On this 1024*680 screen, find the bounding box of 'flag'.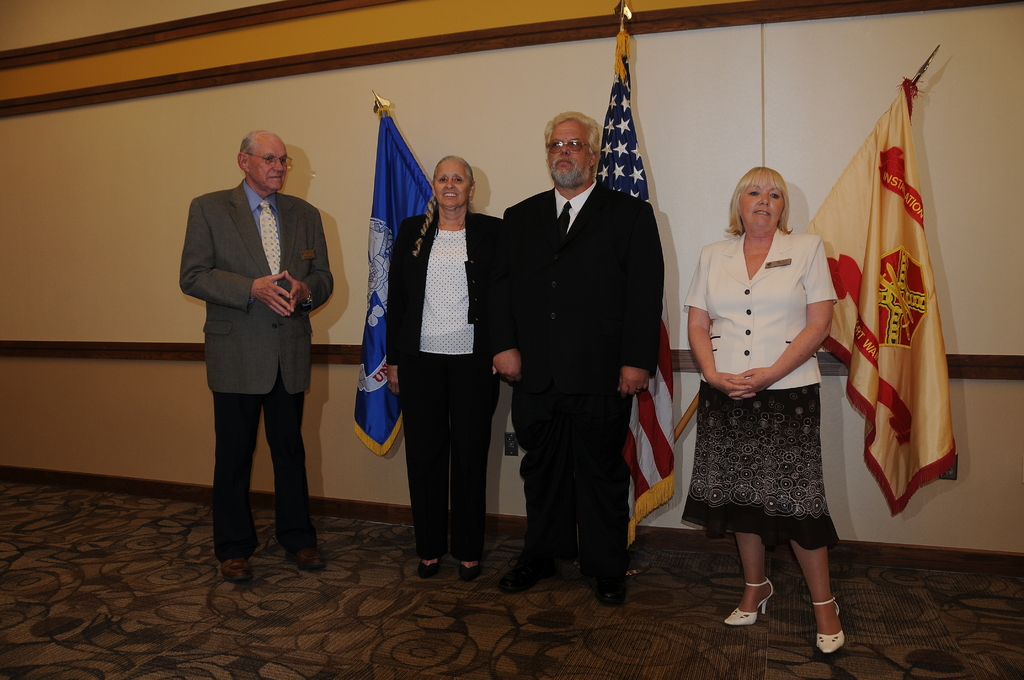
Bounding box: [x1=348, y1=108, x2=436, y2=462].
